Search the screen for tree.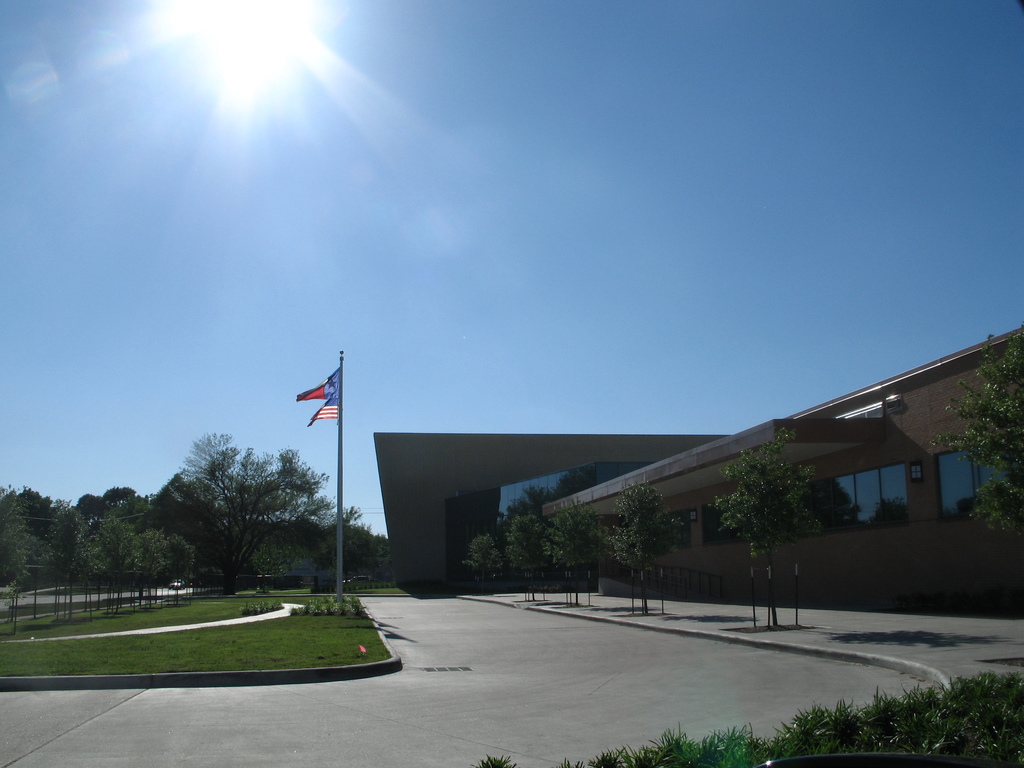
Found at pyautogui.locateOnScreen(932, 333, 1023, 569).
